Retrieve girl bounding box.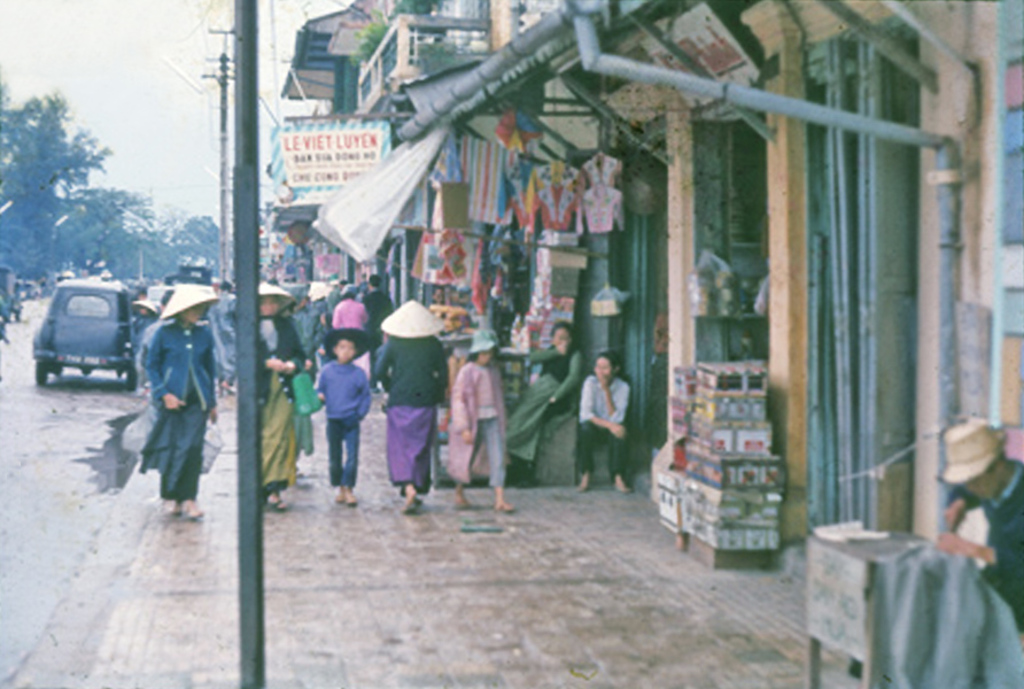
Bounding box: BBox(448, 328, 514, 511).
